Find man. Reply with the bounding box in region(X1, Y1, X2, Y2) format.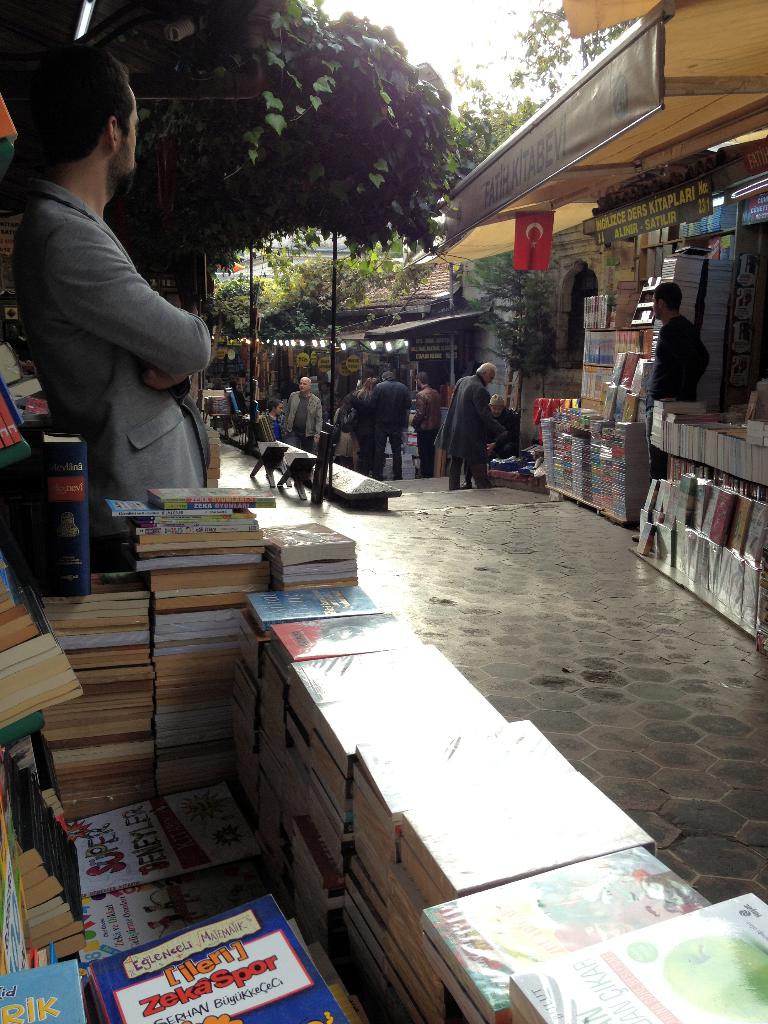
region(360, 371, 408, 481).
